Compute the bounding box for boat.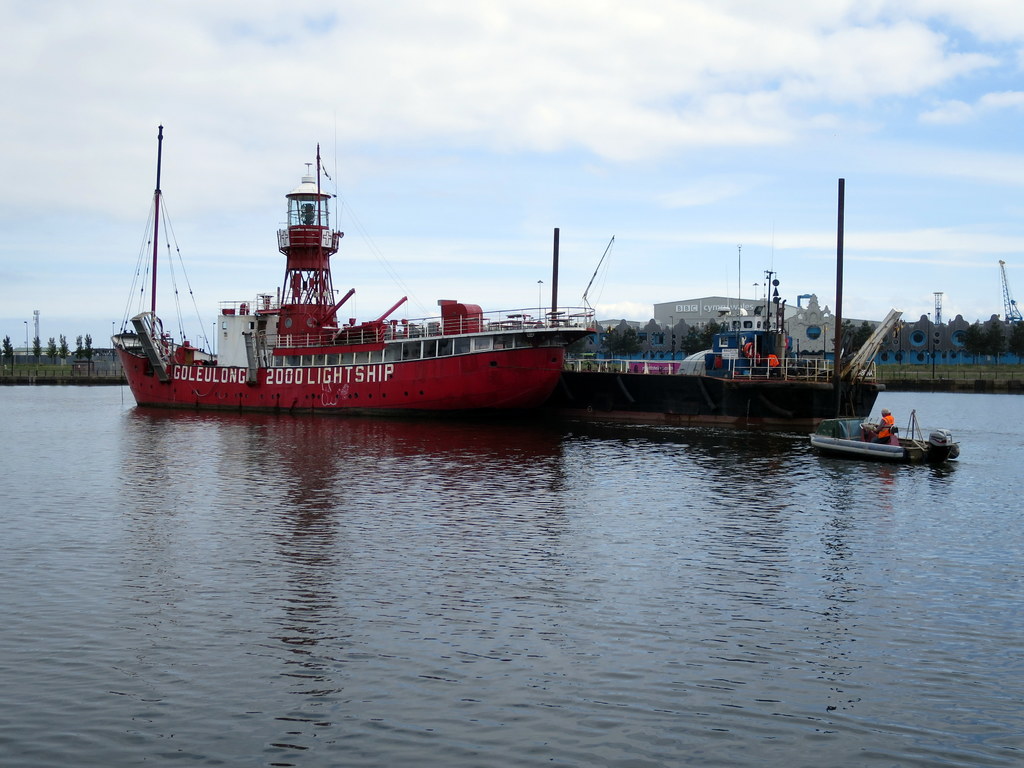
left=805, top=410, right=954, bottom=463.
